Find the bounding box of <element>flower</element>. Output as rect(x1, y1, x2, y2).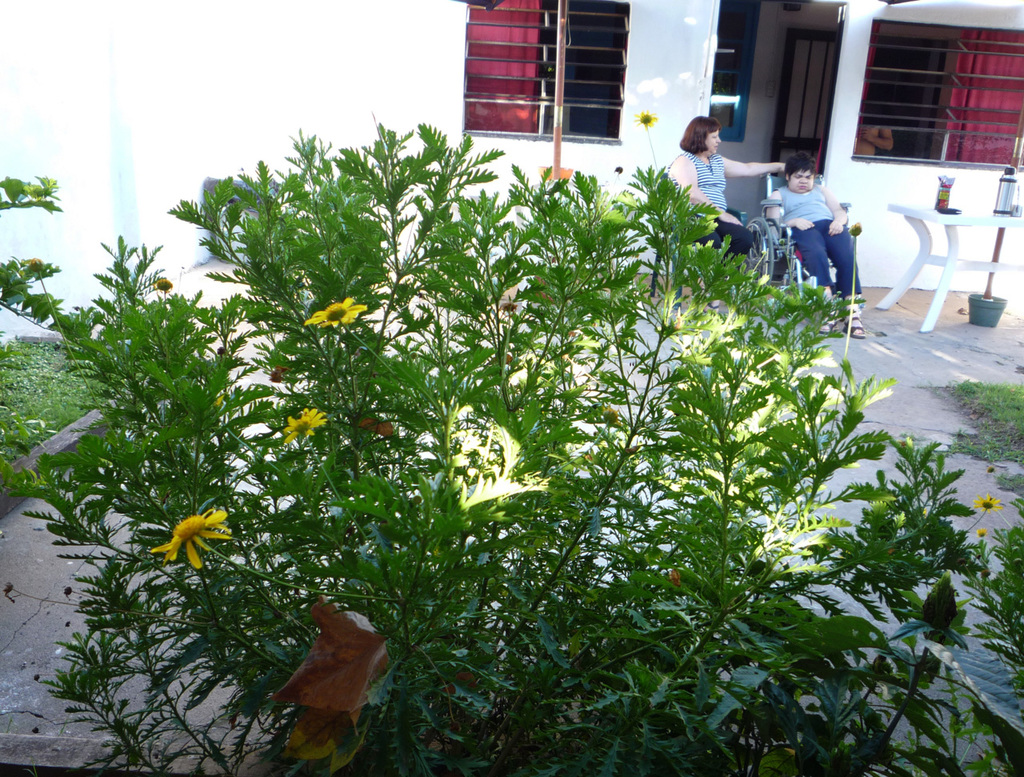
rect(304, 293, 367, 332).
